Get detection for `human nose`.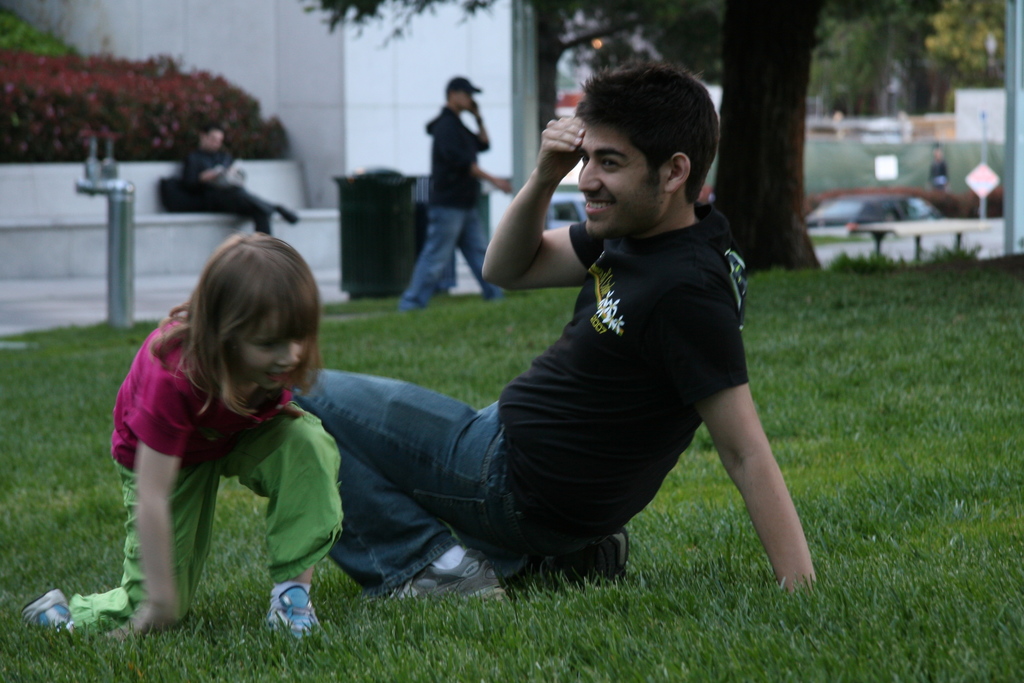
Detection: crop(276, 342, 298, 367).
